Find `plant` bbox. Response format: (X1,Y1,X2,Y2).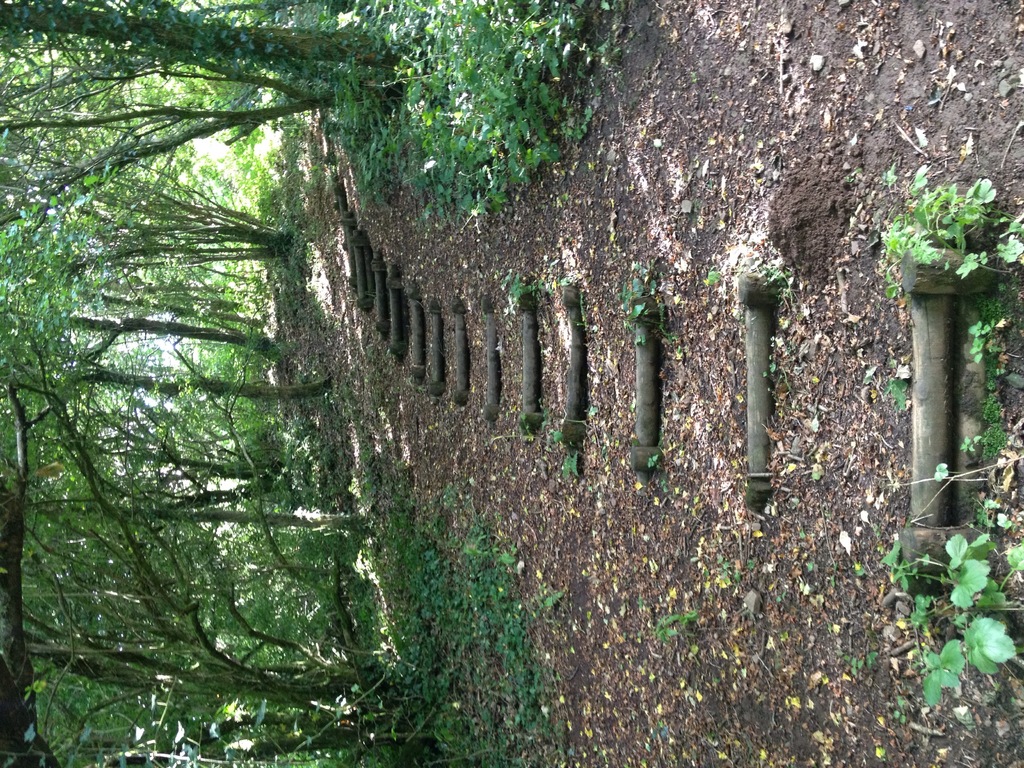
(953,284,1023,559).
